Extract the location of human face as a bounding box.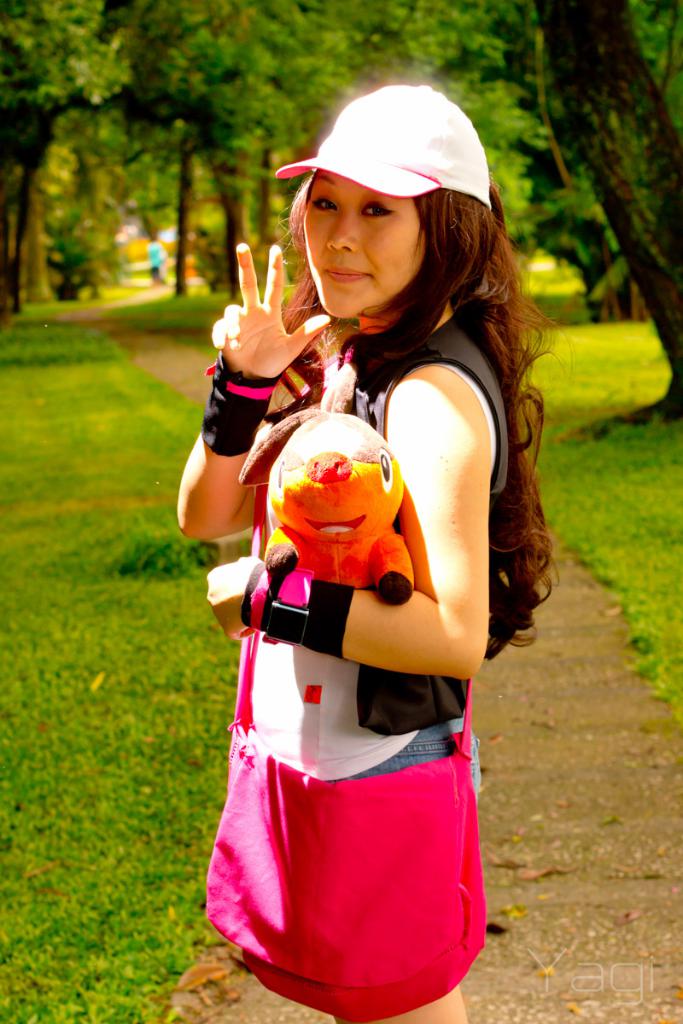
<bbox>301, 163, 430, 325</bbox>.
